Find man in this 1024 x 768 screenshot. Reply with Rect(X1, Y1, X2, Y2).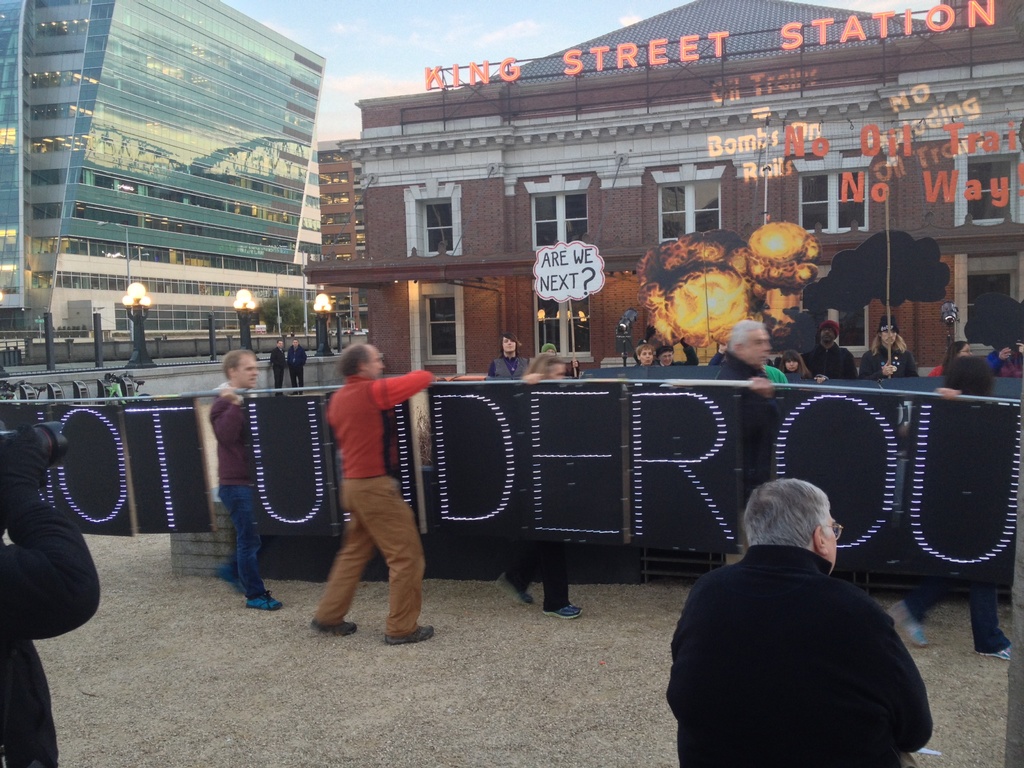
Rect(484, 333, 531, 384).
